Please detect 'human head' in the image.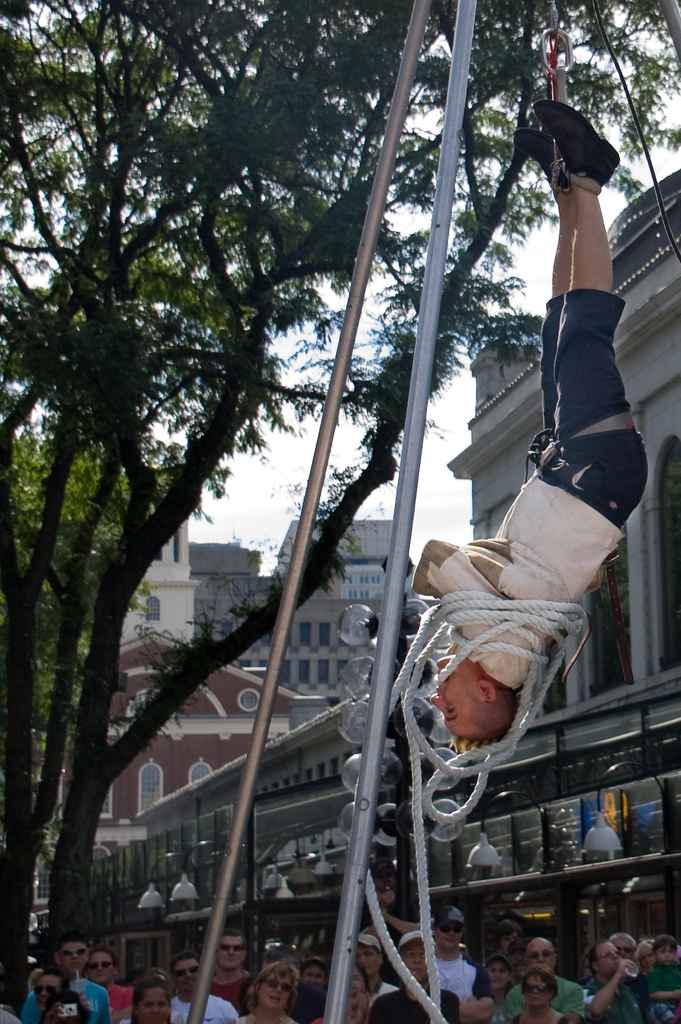
(652, 935, 674, 968).
